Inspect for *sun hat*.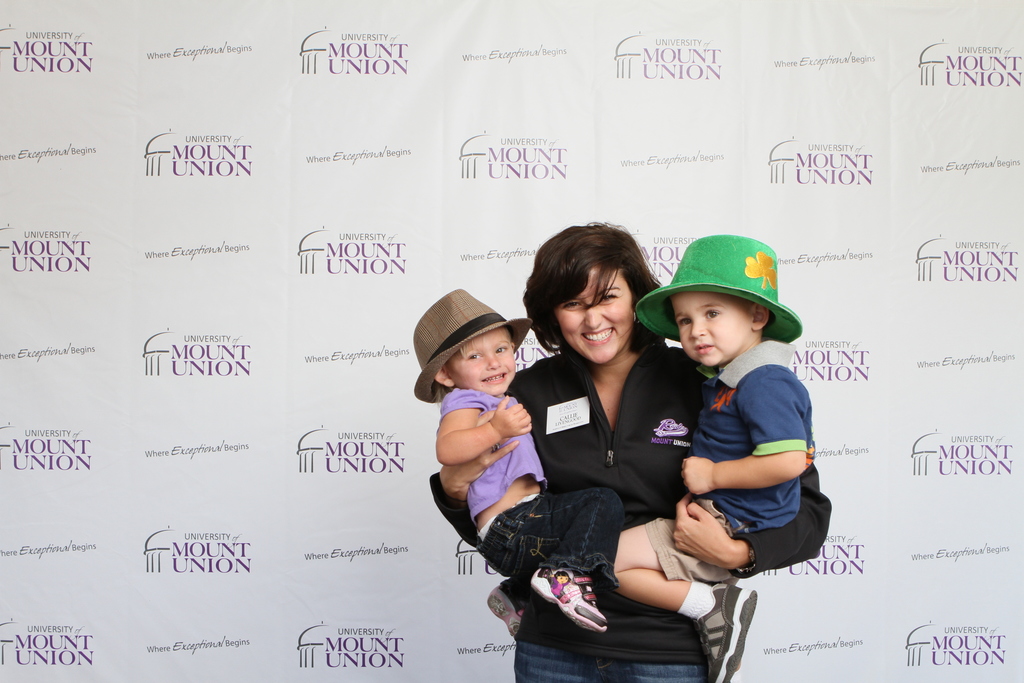
Inspection: (630,234,803,345).
